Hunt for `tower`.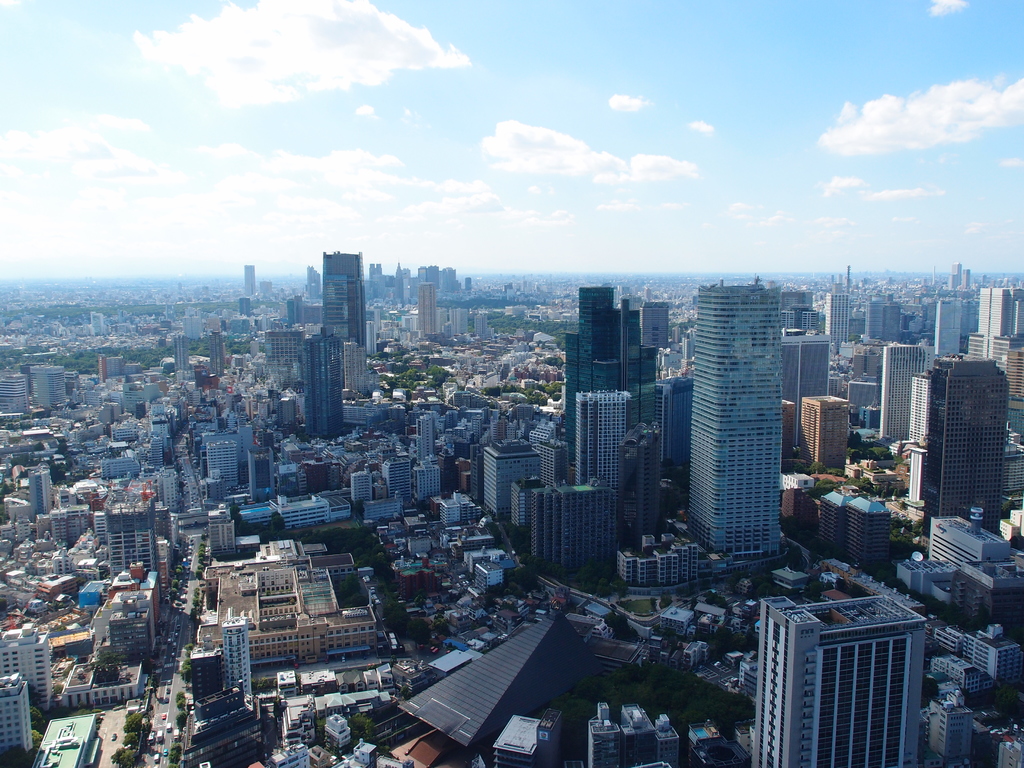
Hunted down at rect(881, 343, 927, 454).
